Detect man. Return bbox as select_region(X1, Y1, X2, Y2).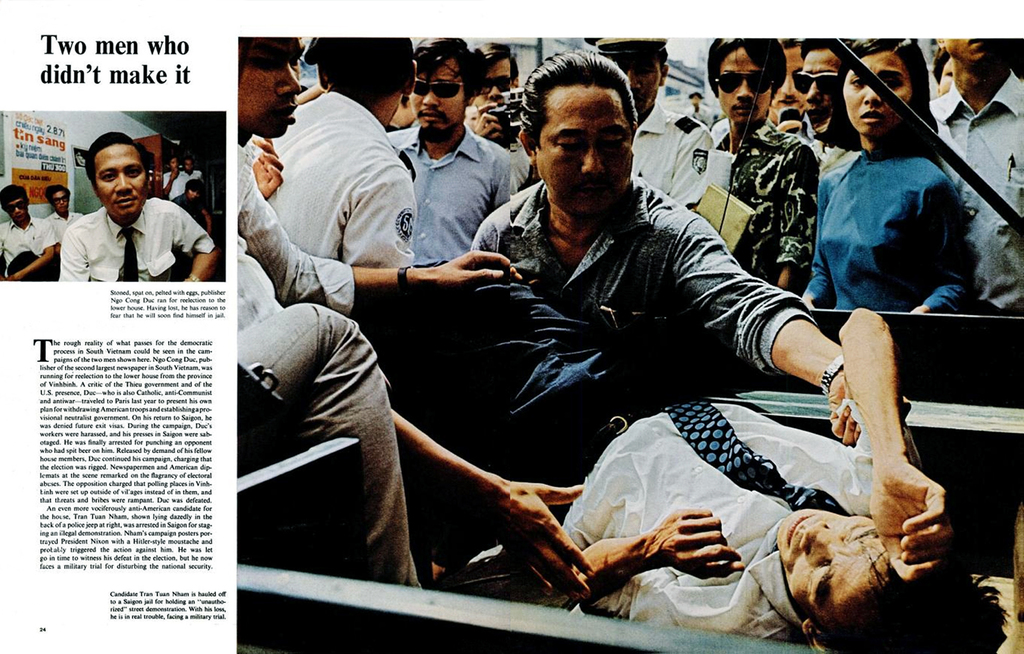
select_region(179, 154, 202, 188).
